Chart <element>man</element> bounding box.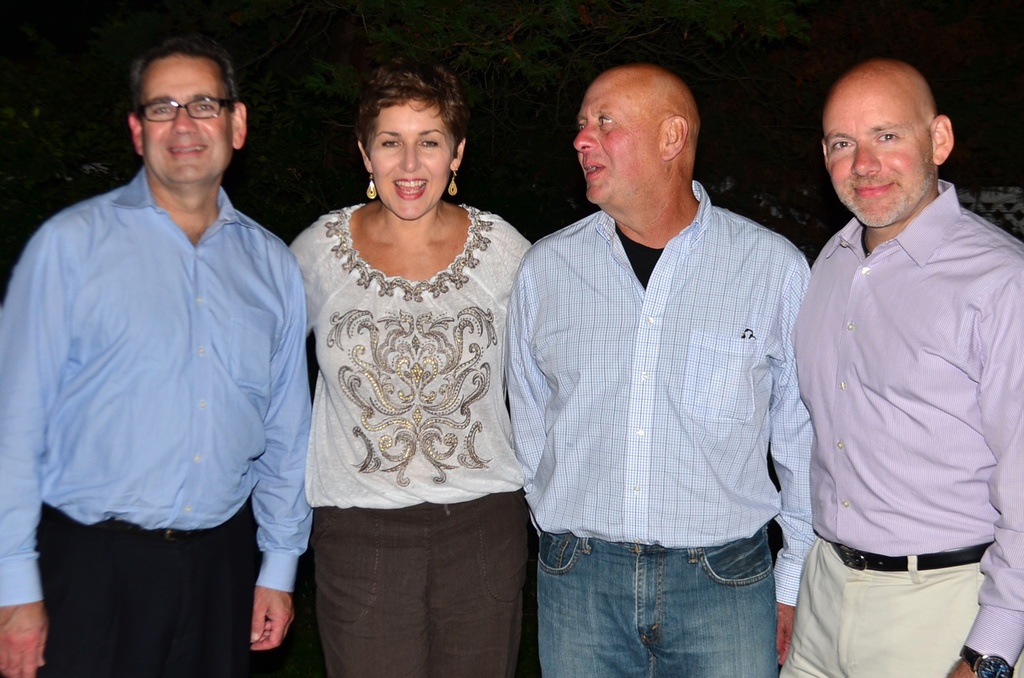
Charted: left=774, top=45, right=1023, bottom=670.
